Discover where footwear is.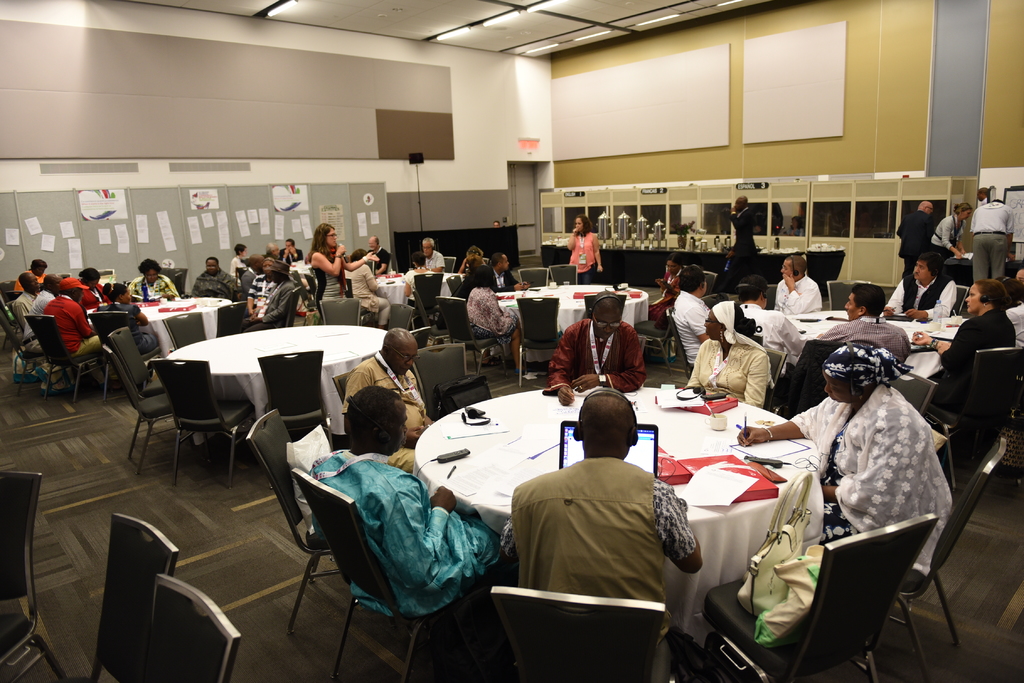
Discovered at crop(515, 367, 529, 375).
